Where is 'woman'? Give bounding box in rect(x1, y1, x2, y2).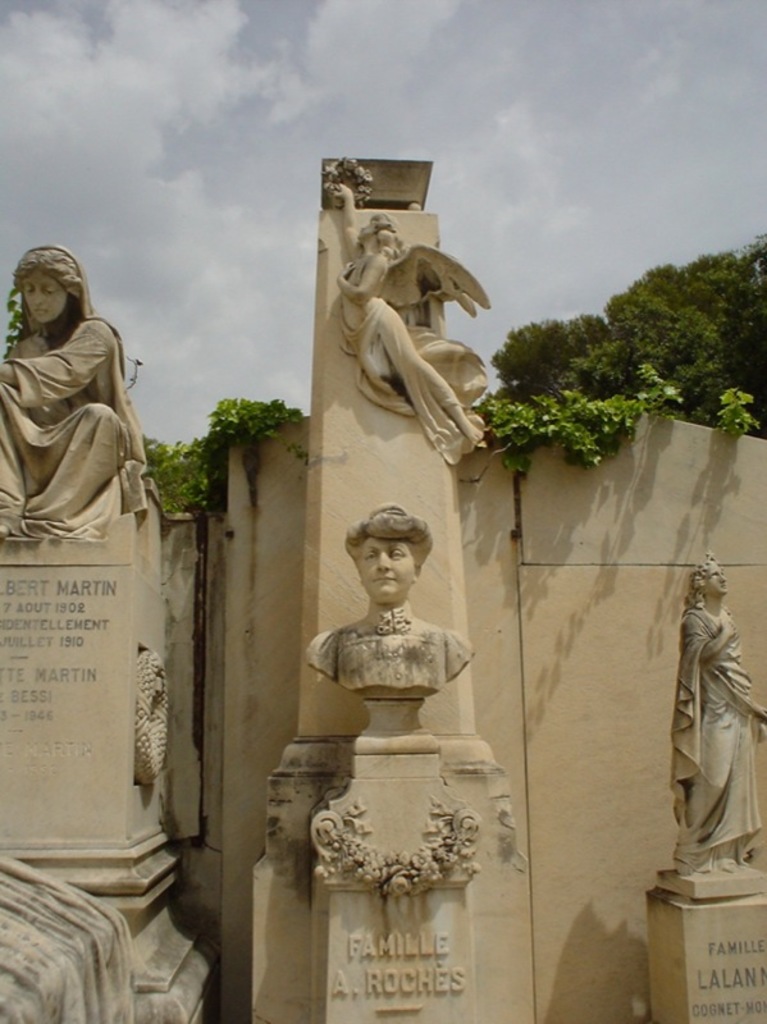
rect(327, 180, 490, 445).
